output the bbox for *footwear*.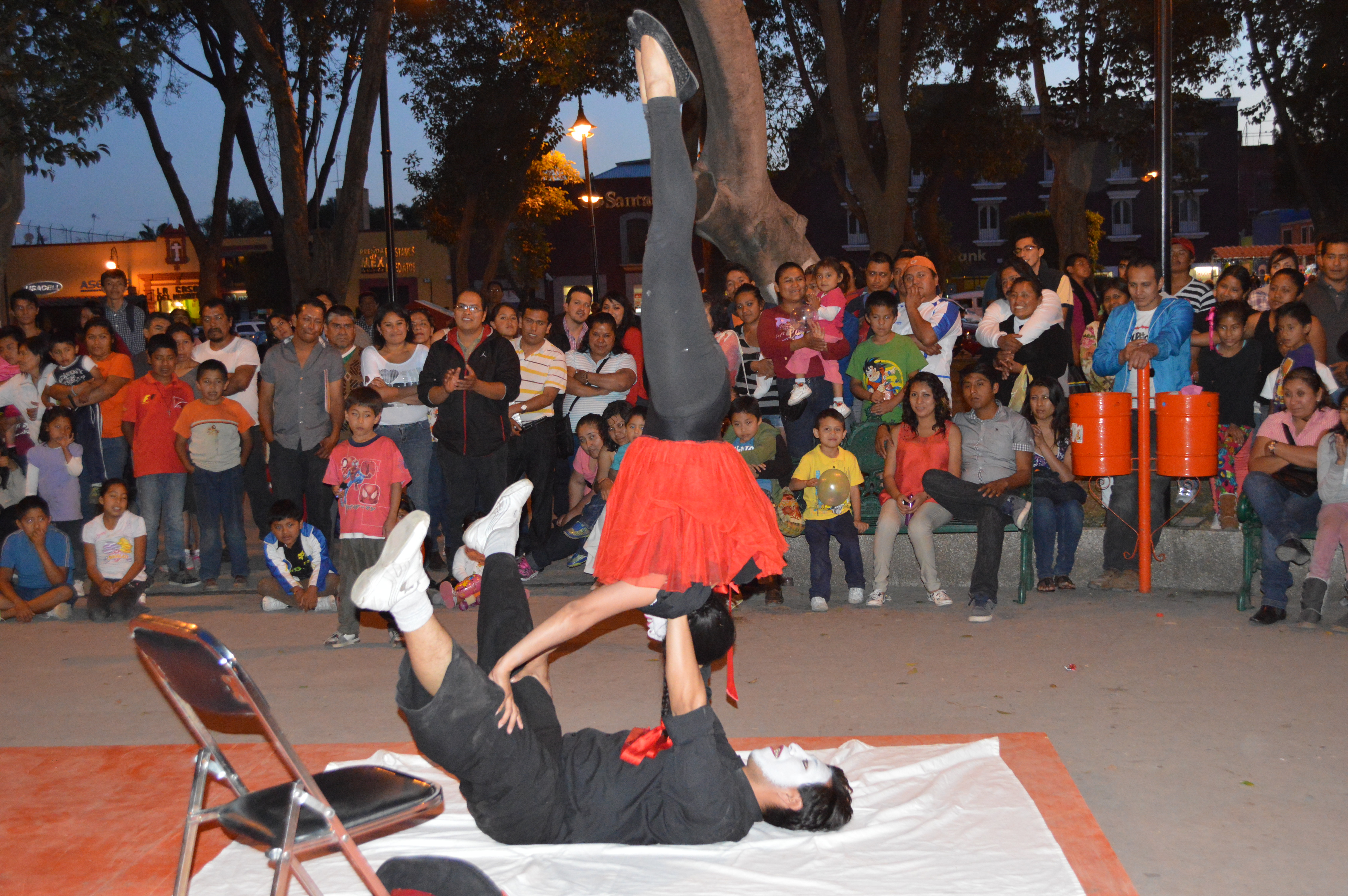
left=301, top=147, right=309, bottom=157.
